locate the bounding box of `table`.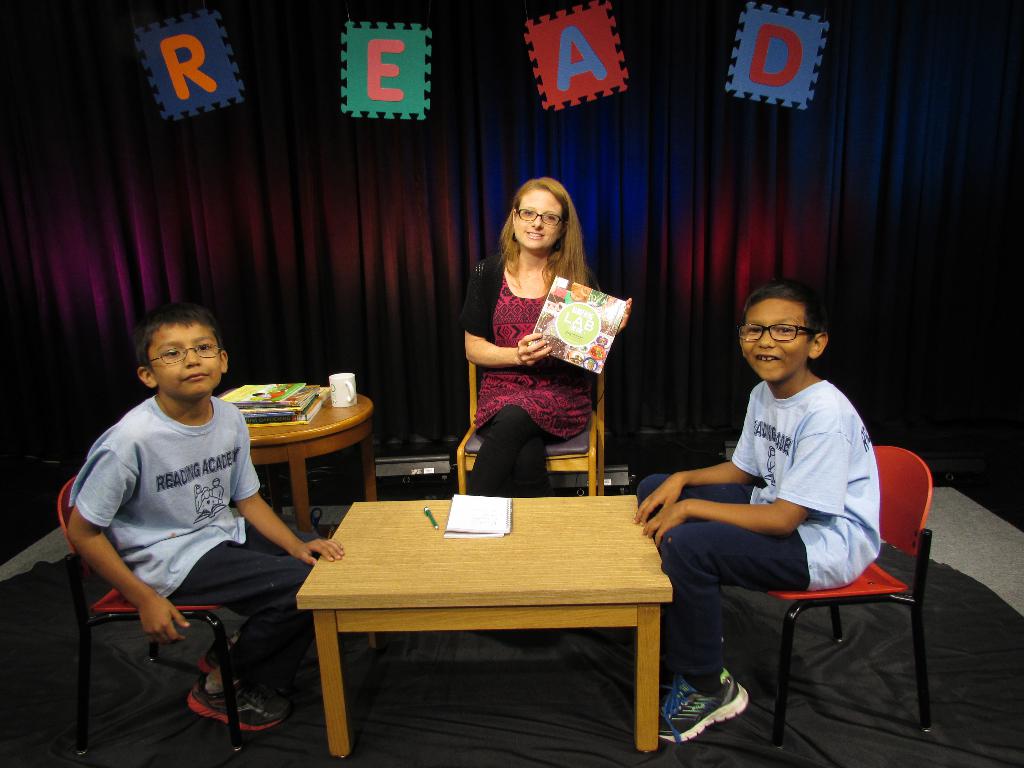
Bounding box: 284, 488, 676, 762.
